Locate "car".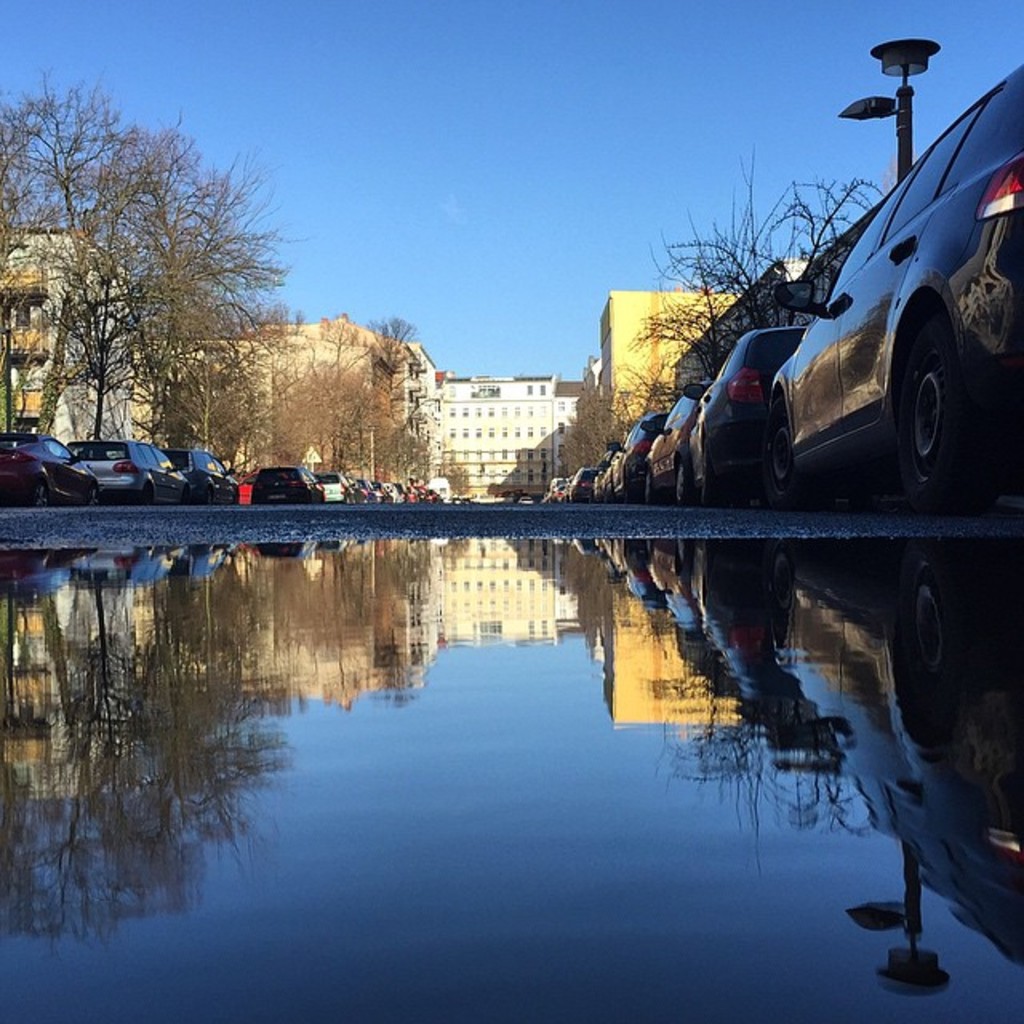
Bounding box: select_region(576, 435, 629, 504).
